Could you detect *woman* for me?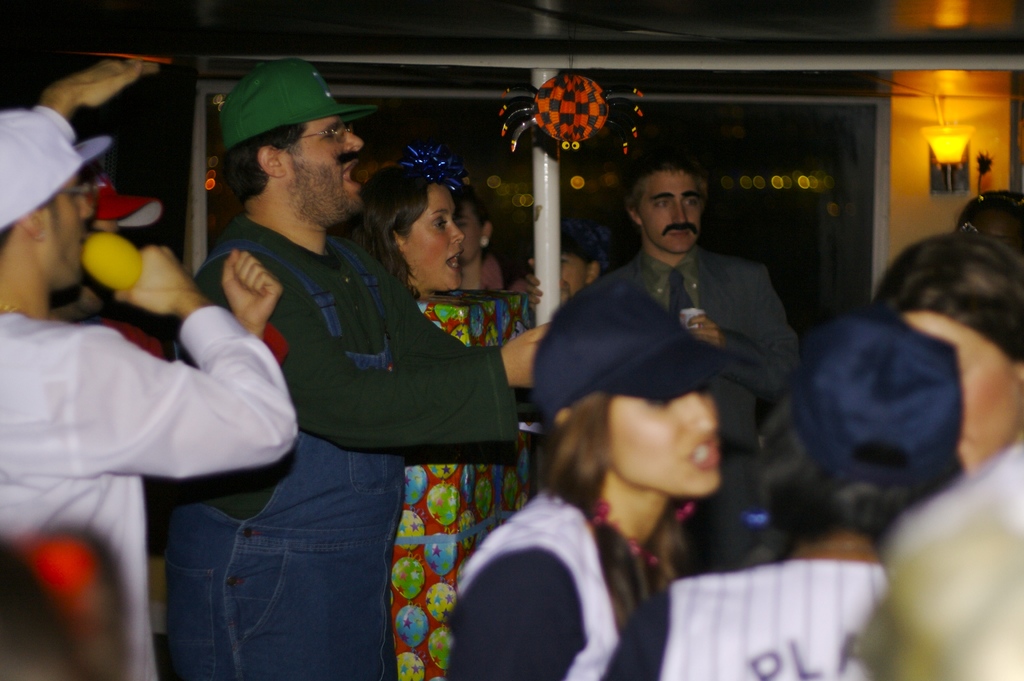
Detection result: pyautogui.locateOnScreen(339, 165, 529, 680).
